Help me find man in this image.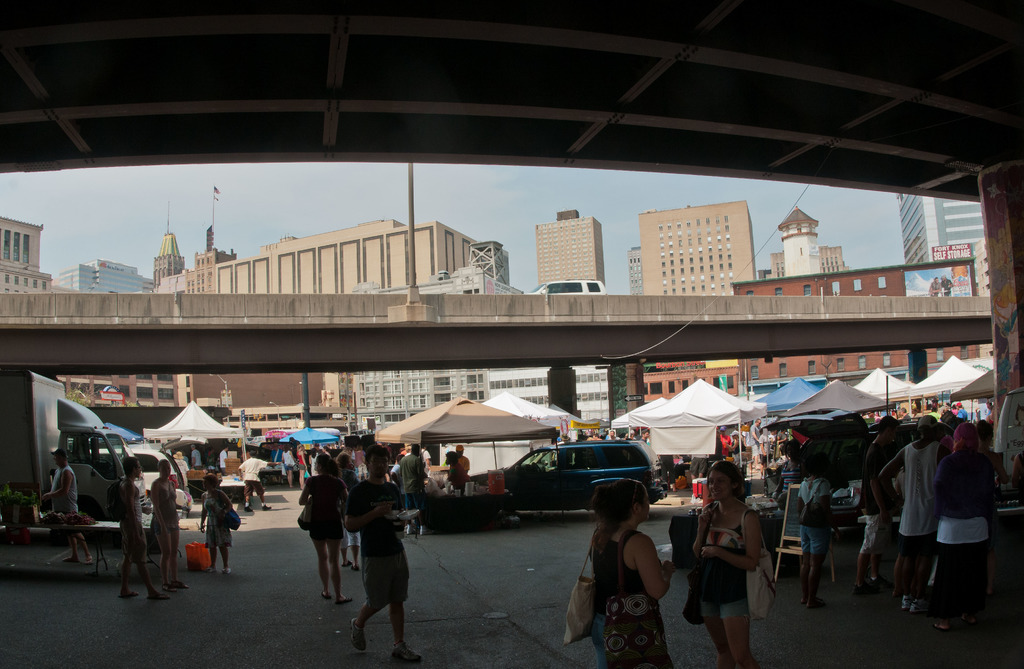
Found it: box=[191, 447, 203, 465].
